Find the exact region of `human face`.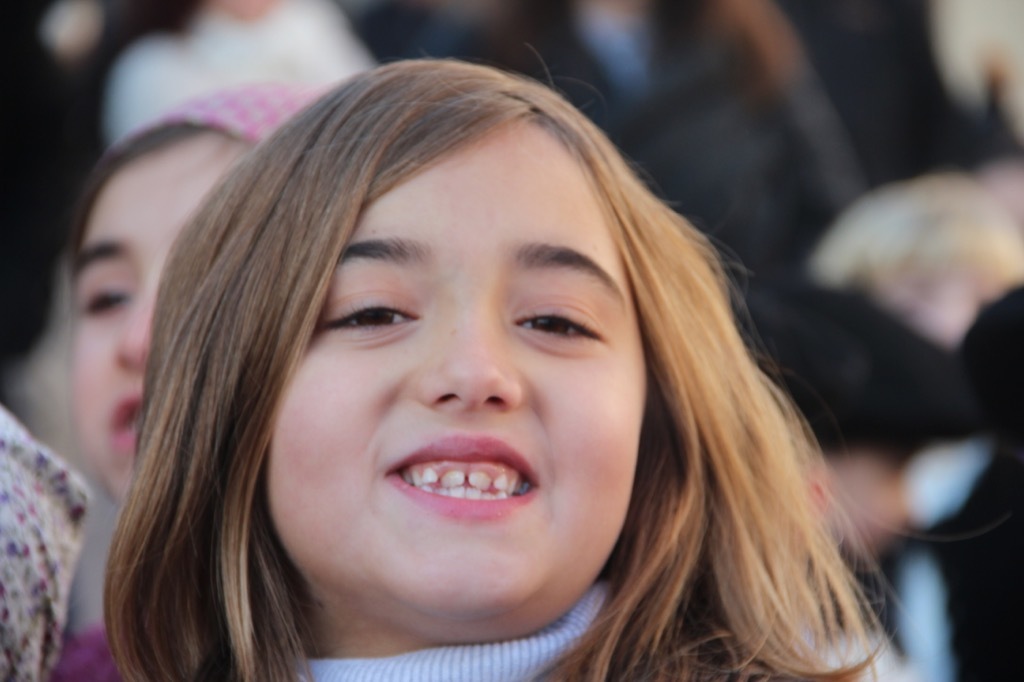
Exact region: rect(70, 143, 249, 502).
